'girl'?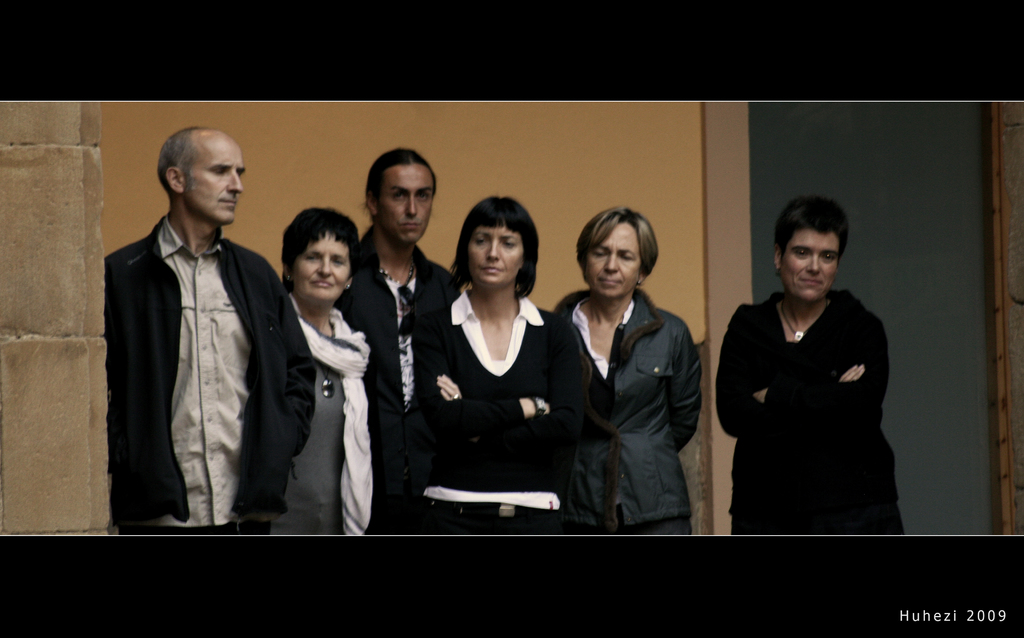
406, 186, 586, 553
